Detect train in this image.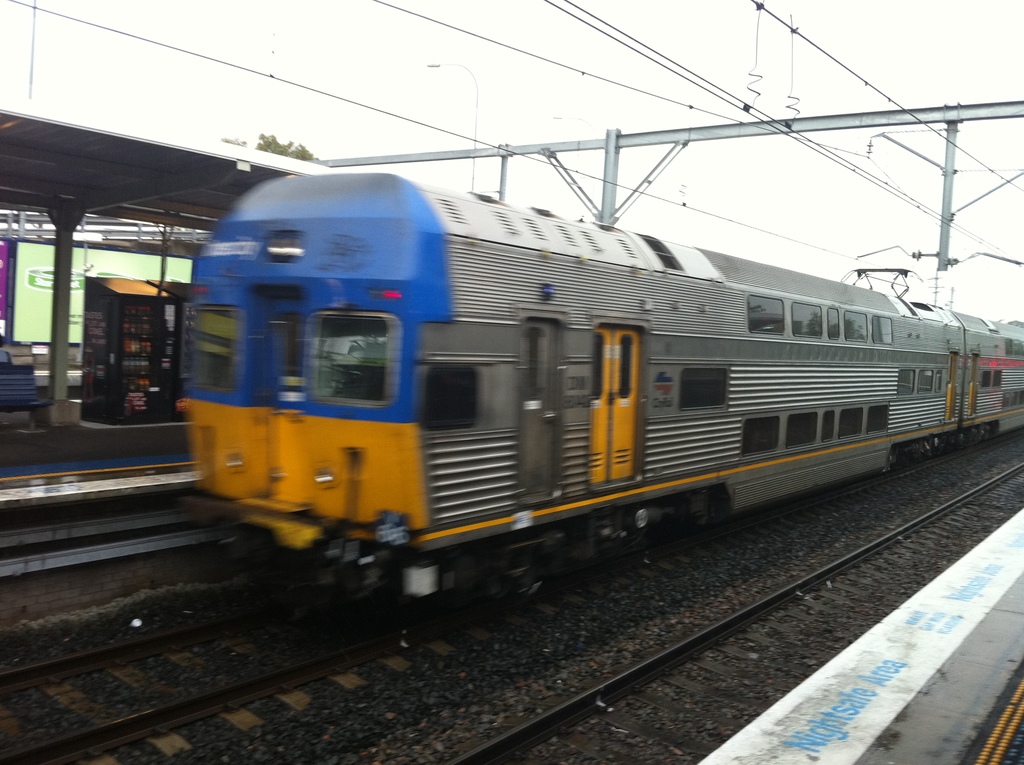
Detection: (x1=177, y1=170, x2=1023, y2=624).
